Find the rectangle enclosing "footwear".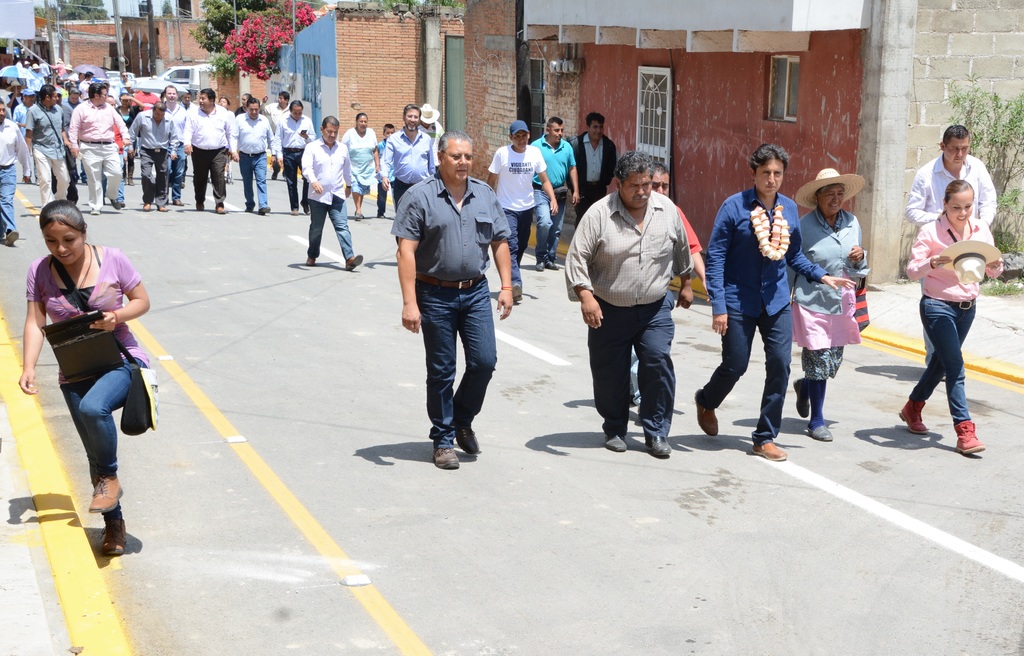
341/254/361/268.
